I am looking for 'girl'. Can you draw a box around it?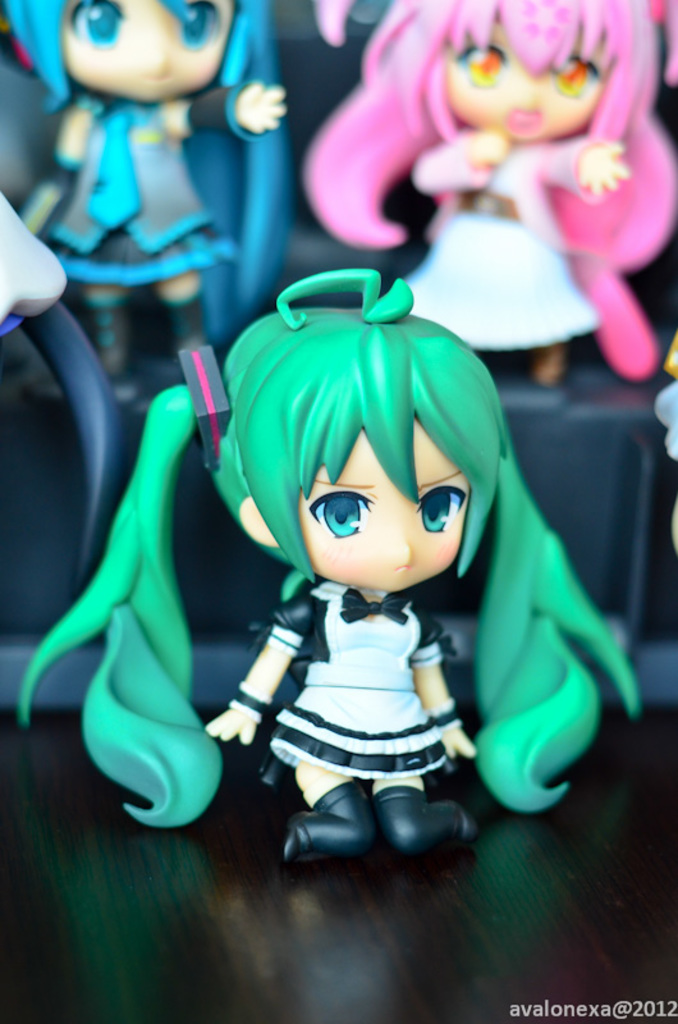
Sure, the bounding box is (x1=13, y1=266, x2=642, y2=858).
